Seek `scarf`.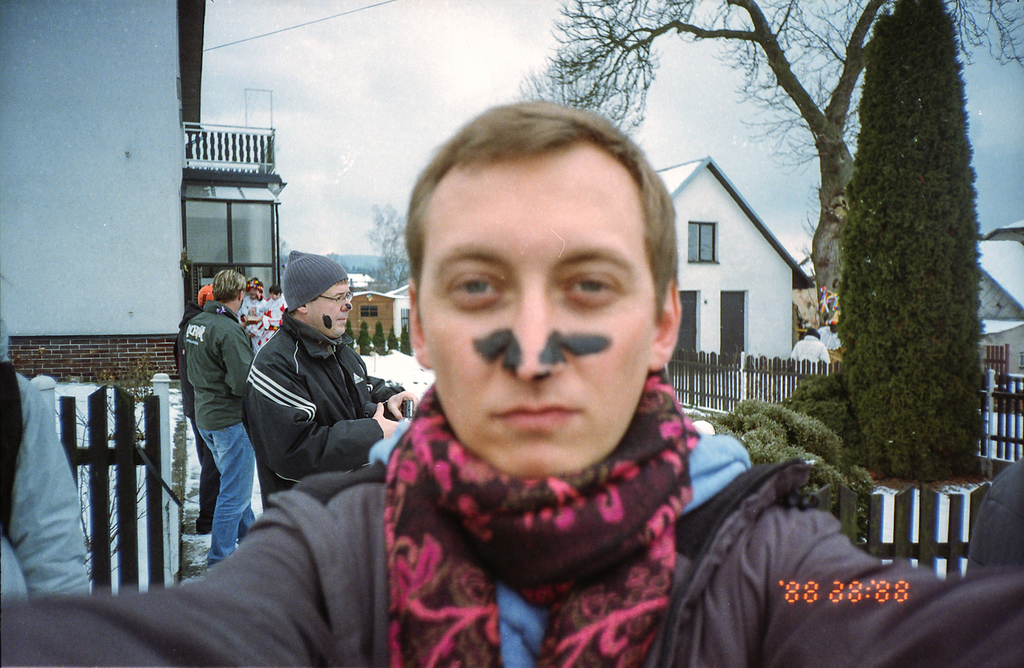
378,380,698,667.
